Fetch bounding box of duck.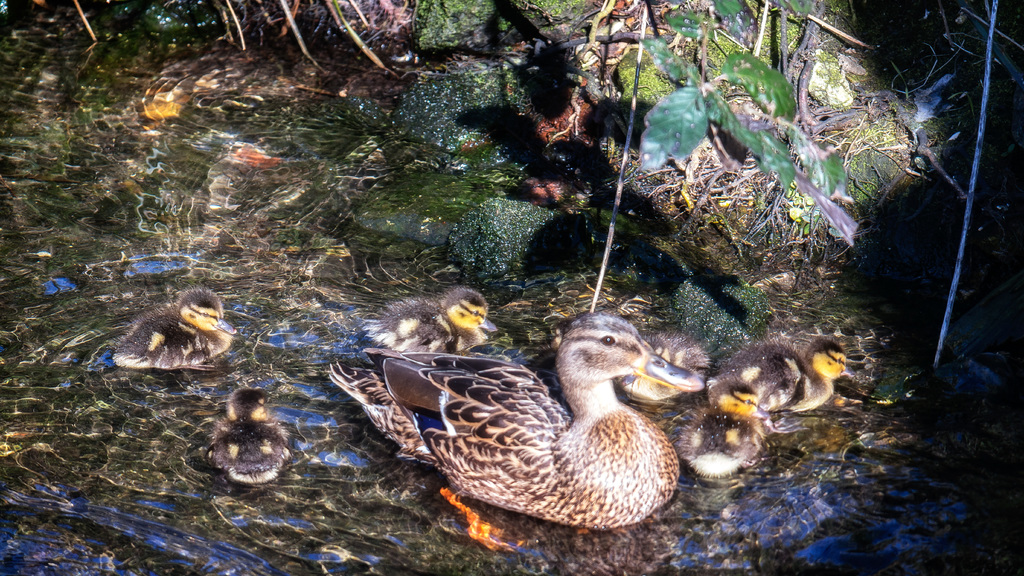
Bbox: detection(625, 324, 730, 406).
